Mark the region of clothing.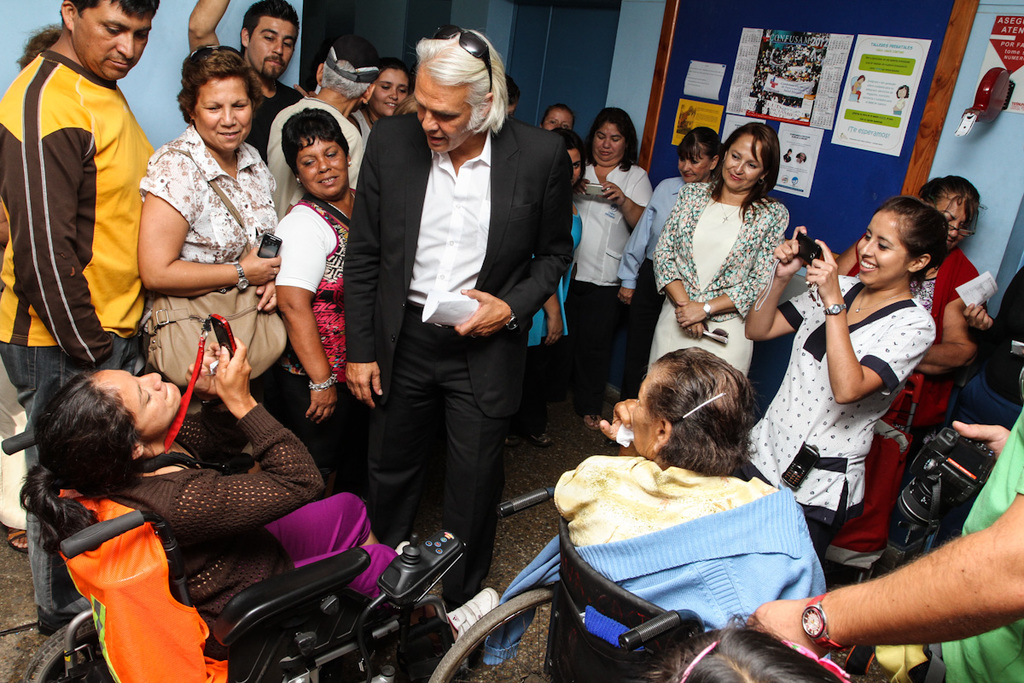
Region: select_region(352, 323, 506, 573).
